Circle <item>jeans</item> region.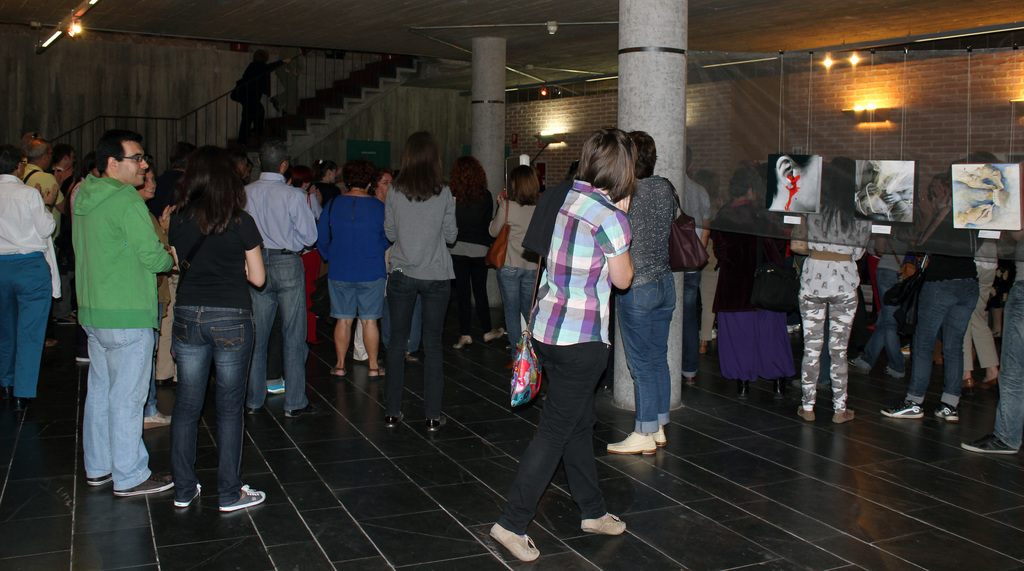
Region: l=988, t=282, r=1023, b=445.
